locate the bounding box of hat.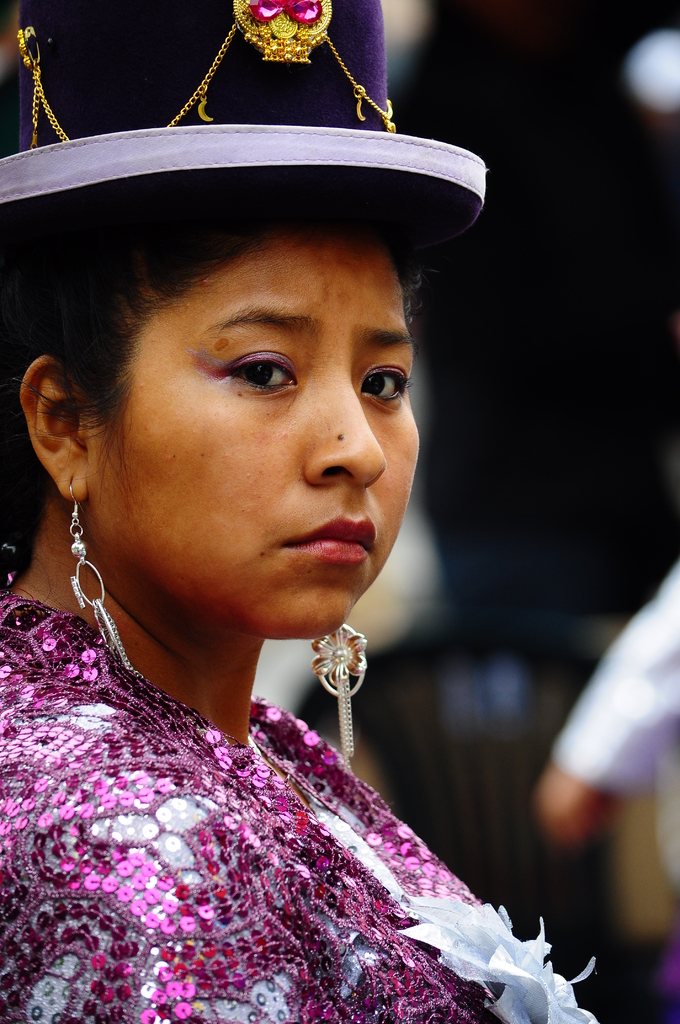
Bounding box: {"left": 0, "top": 0, "right": 482, "bottom": 258}.
